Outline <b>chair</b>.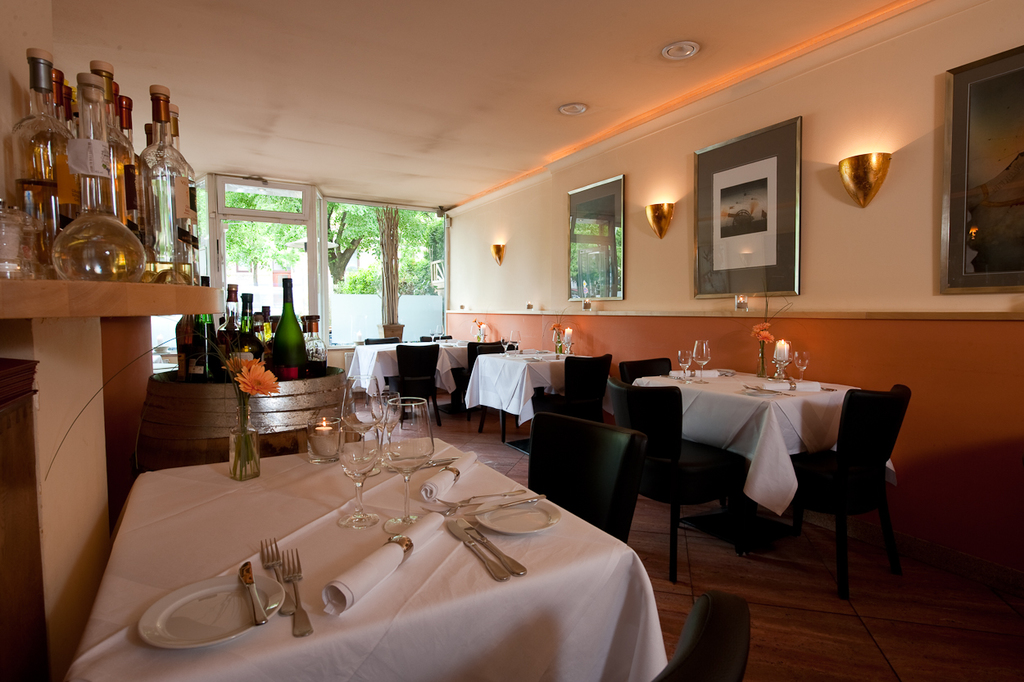
Outline: region(783, 387, 908, 598).
